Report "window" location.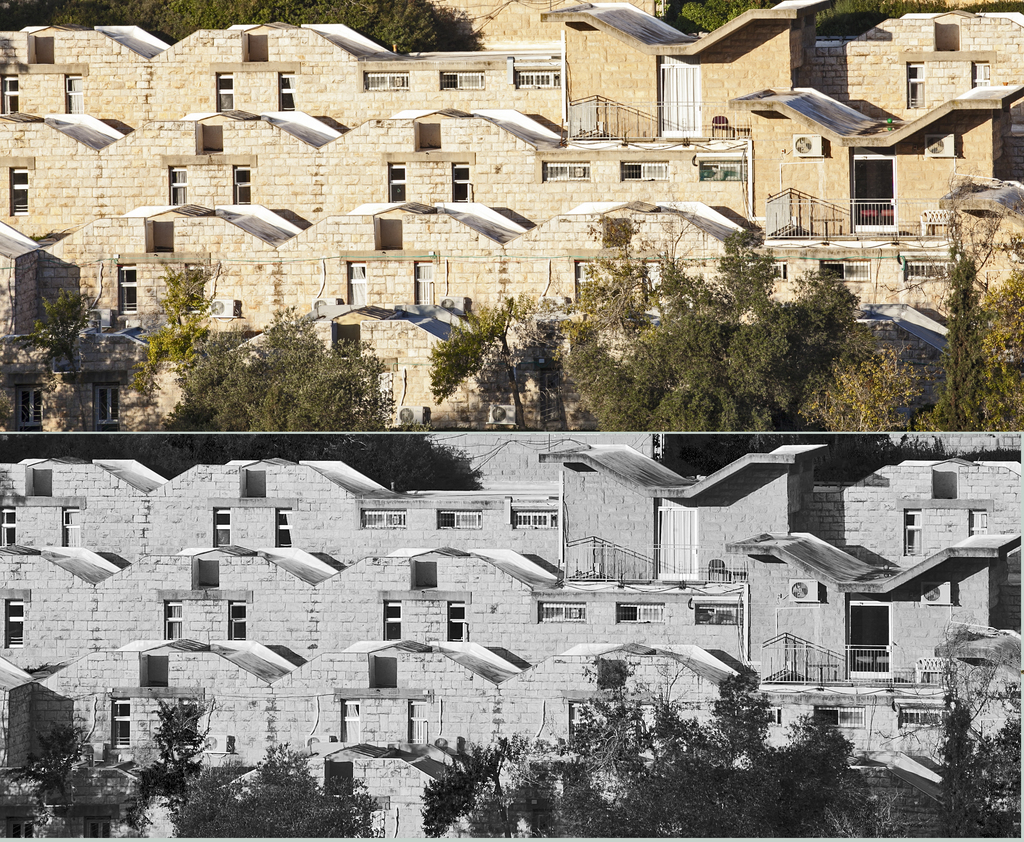
Report: (left=711, top=114, right=730, bottom=147).
